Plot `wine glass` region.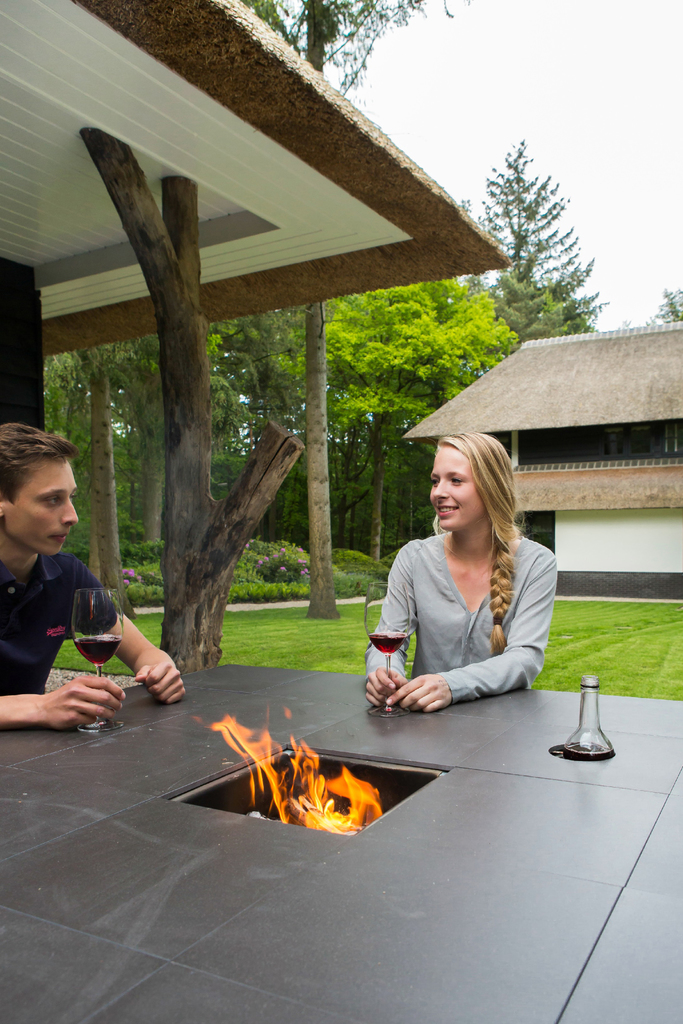
Plotted at pyautogui.locateOnScreen(365, 577, 414, 706).
